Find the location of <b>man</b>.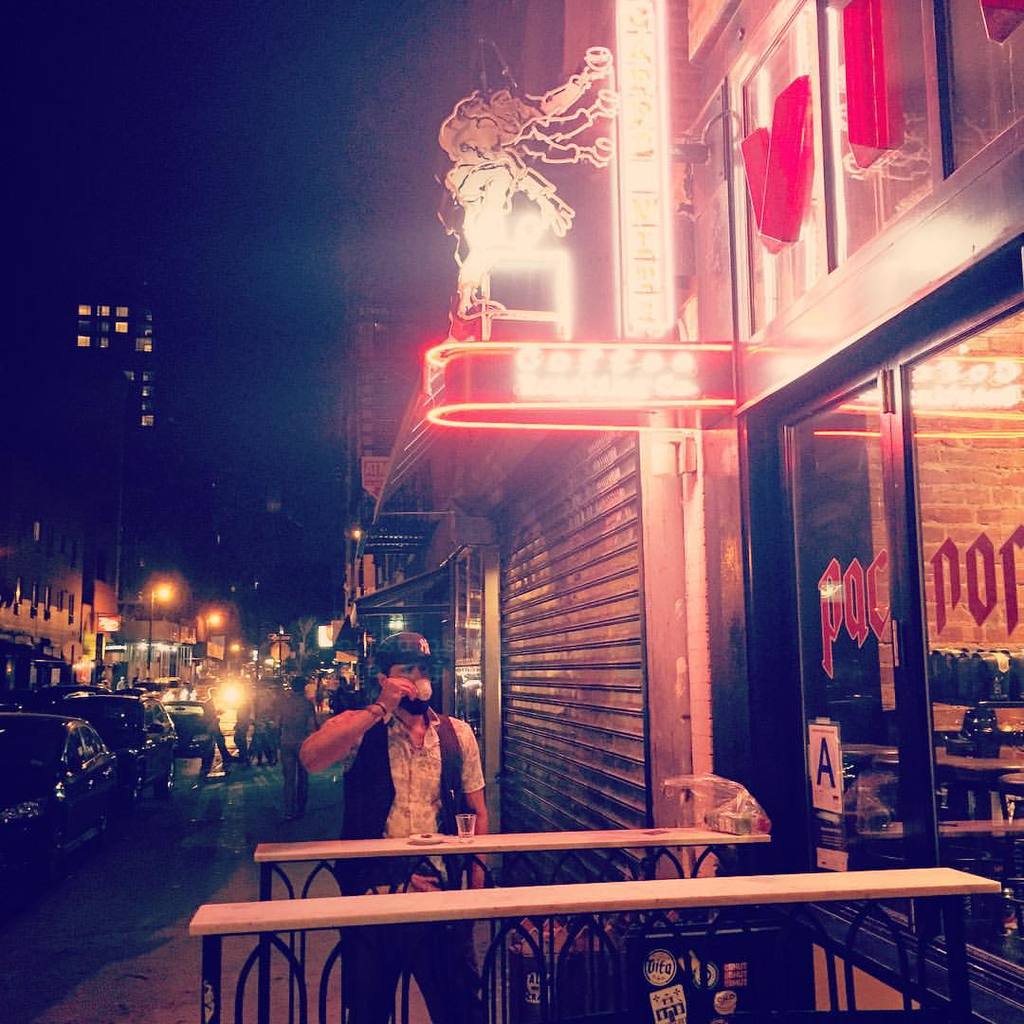
Location: <region>196, 686, 233, 777</region>.
